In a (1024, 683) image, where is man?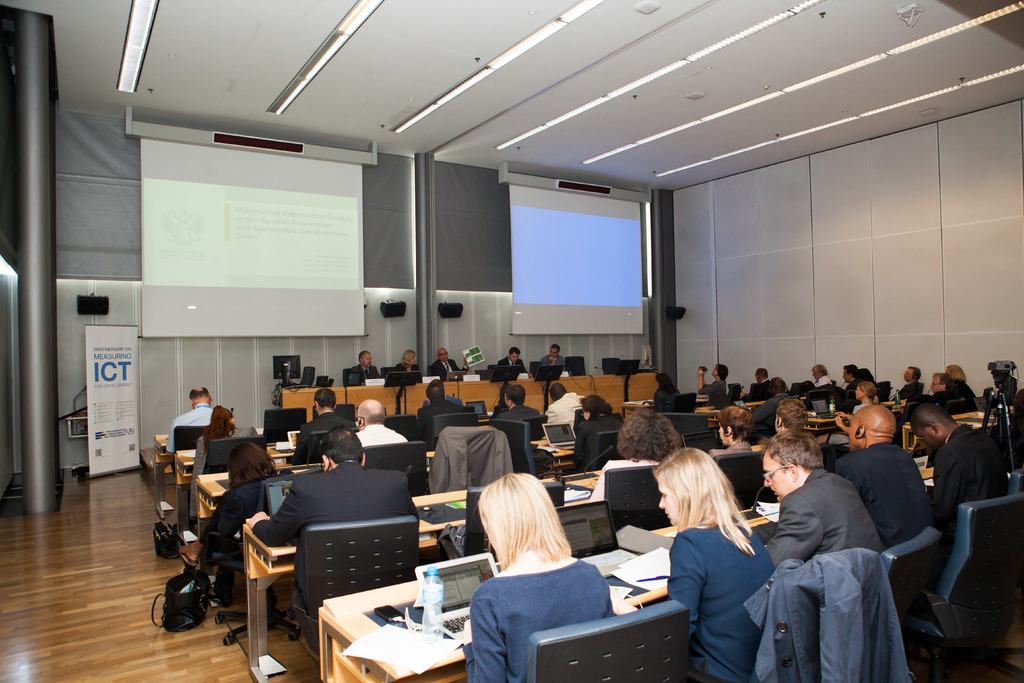
(286,386,348,465).
